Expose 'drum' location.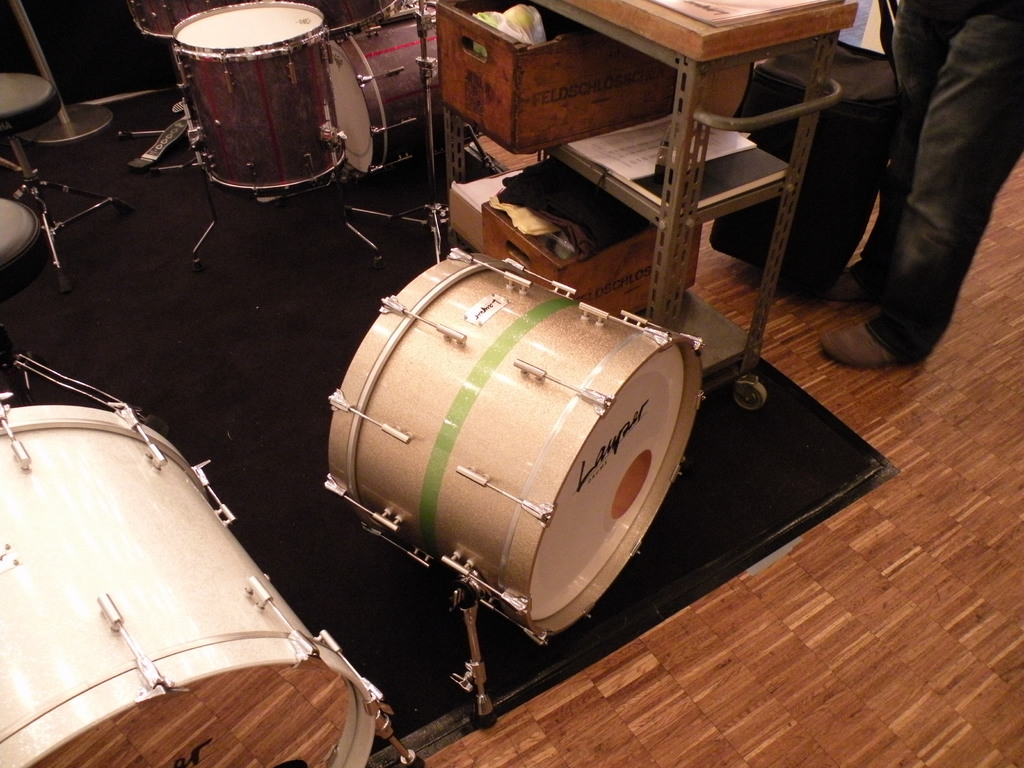
Exposed at <region>319, 1, 403, 35</region>.
